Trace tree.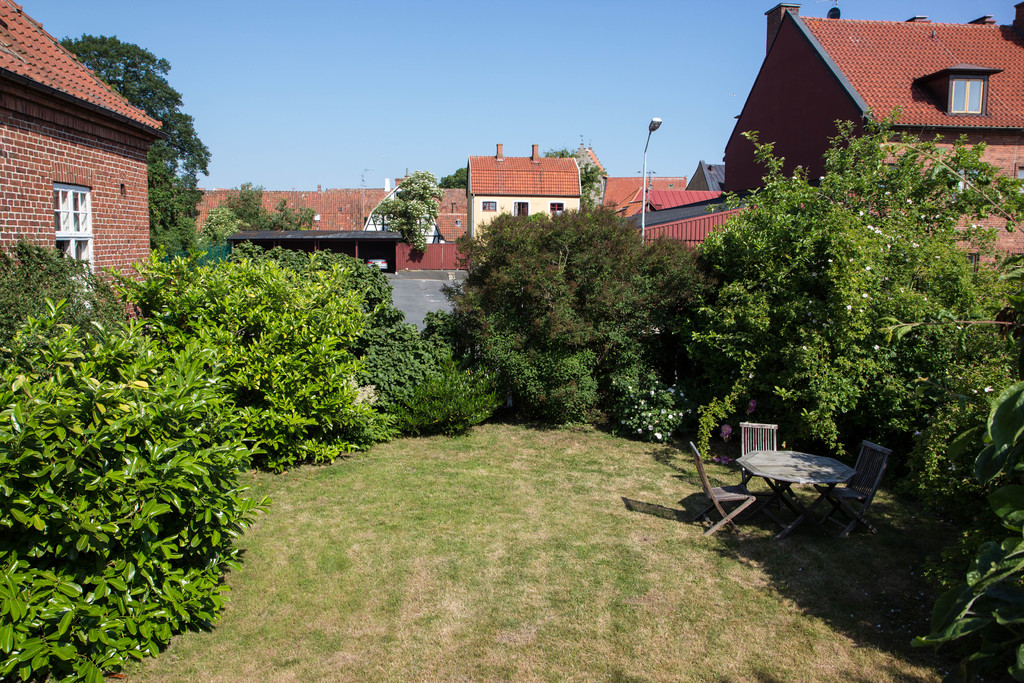
Traced to bbox=(536, 140, 604, 217).
